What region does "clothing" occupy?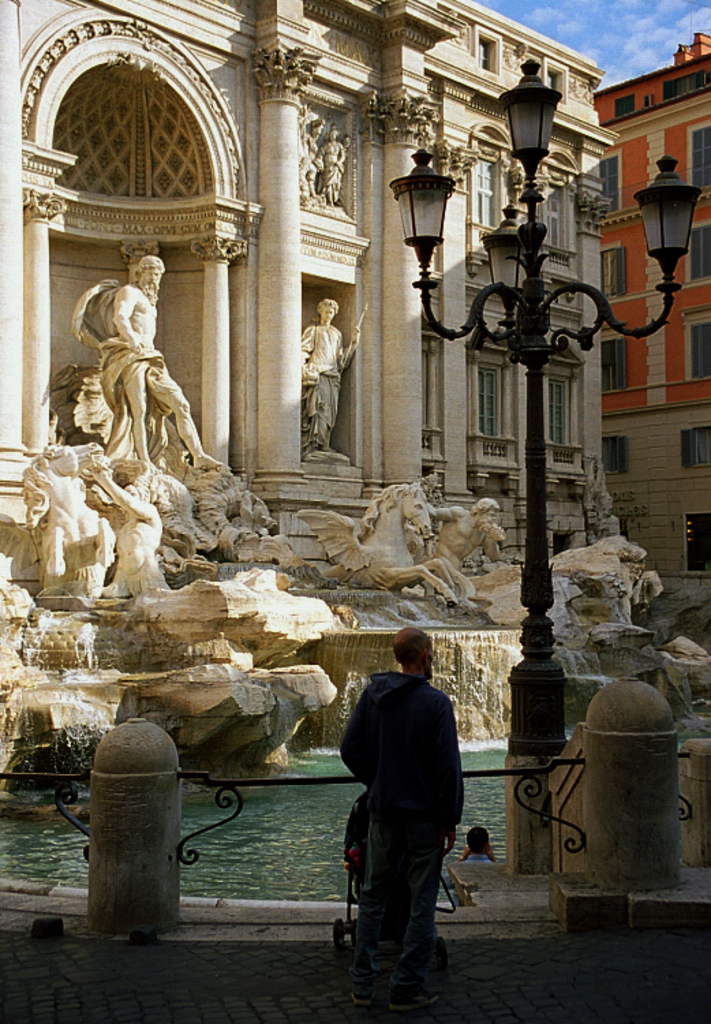
<region>340, 639, 476, 969</region>.
